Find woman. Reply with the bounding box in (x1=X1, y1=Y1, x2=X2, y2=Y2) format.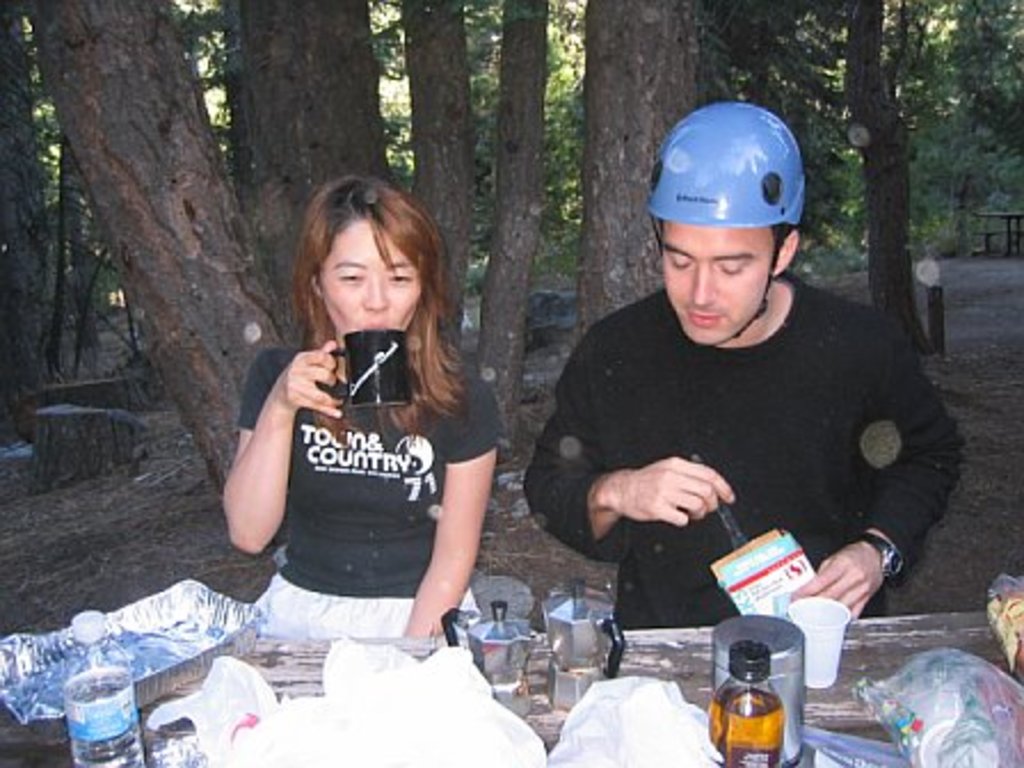
(x1=224, y1=178, x2=498, y2=647).
